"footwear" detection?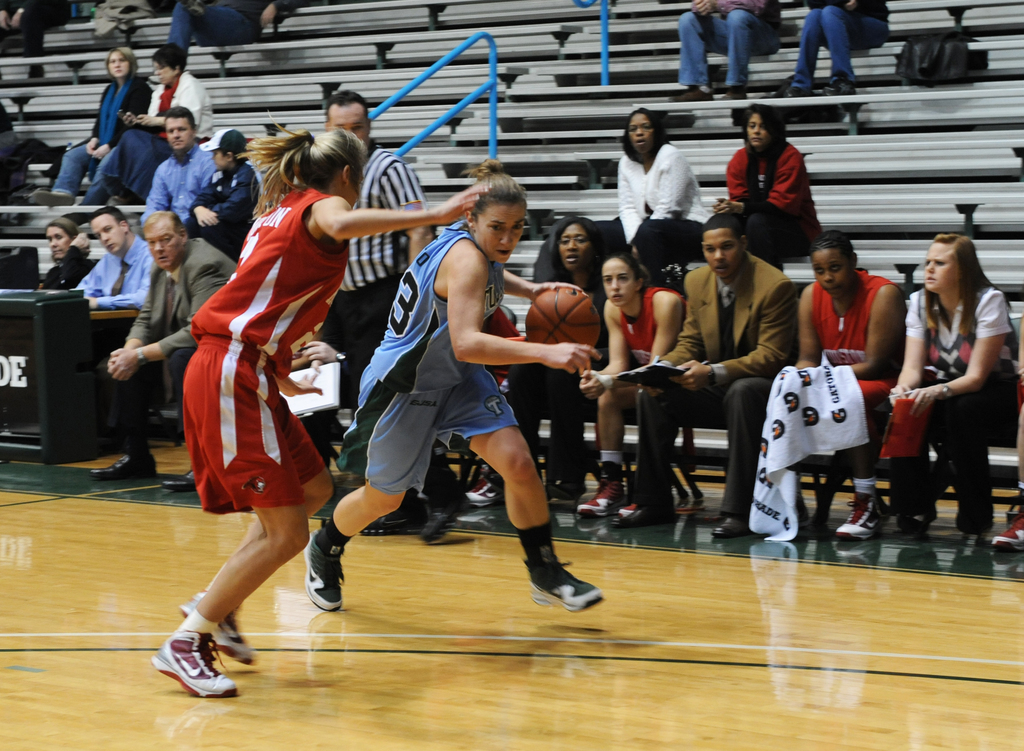
BBox(717, 91, 744, 101)
